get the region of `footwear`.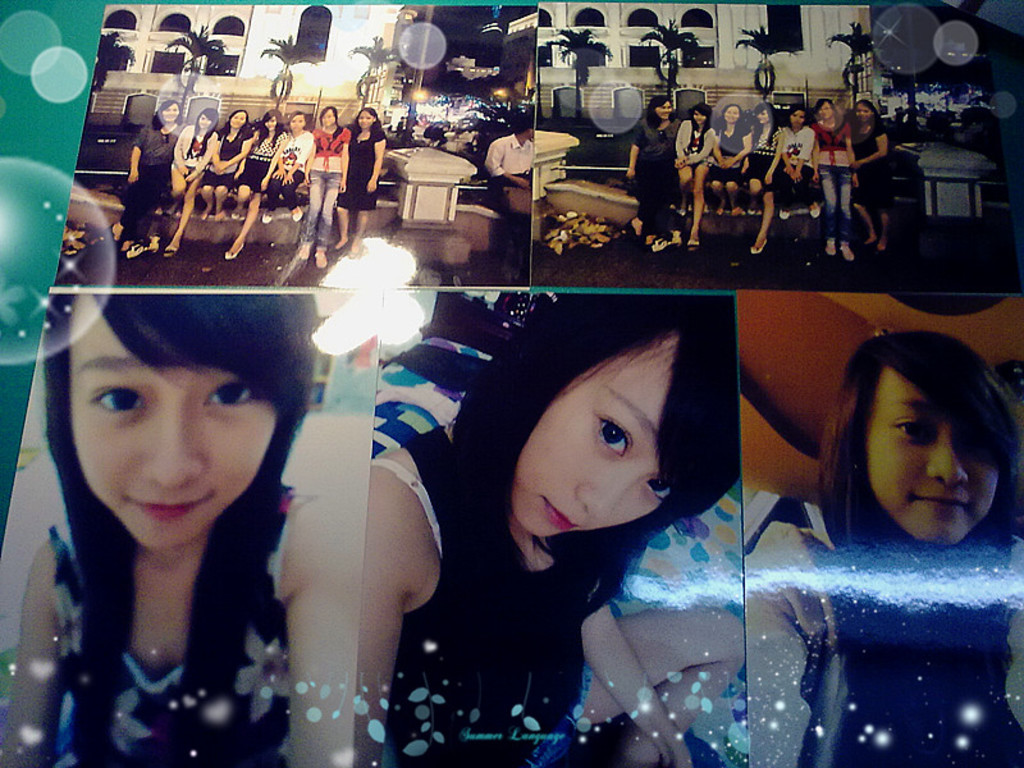
region(223, 206, 244, 220).
